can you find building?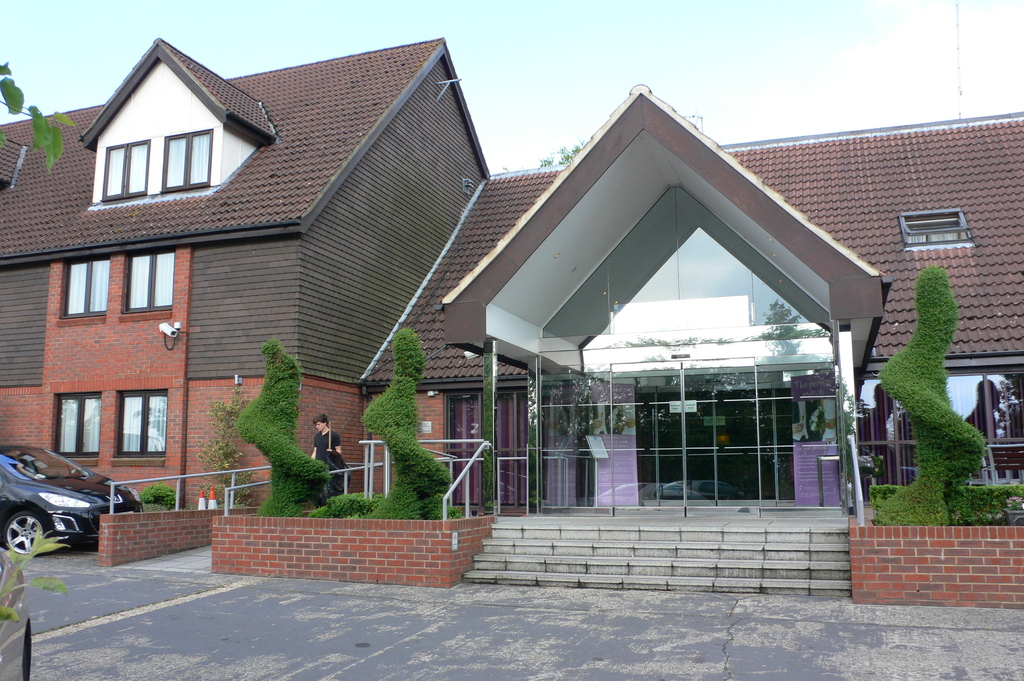
Yes, bounding box: detection(357, 108, 1023, 515).
